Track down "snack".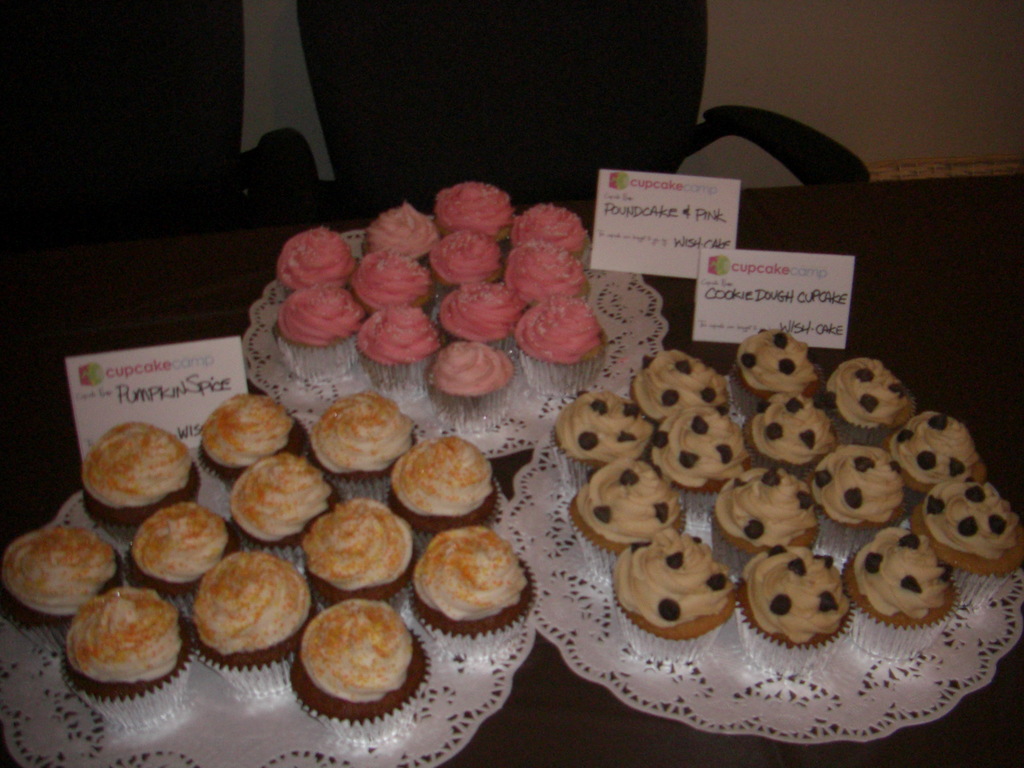
Tracked to [left=294, top=501, right=420, bottom=605].
